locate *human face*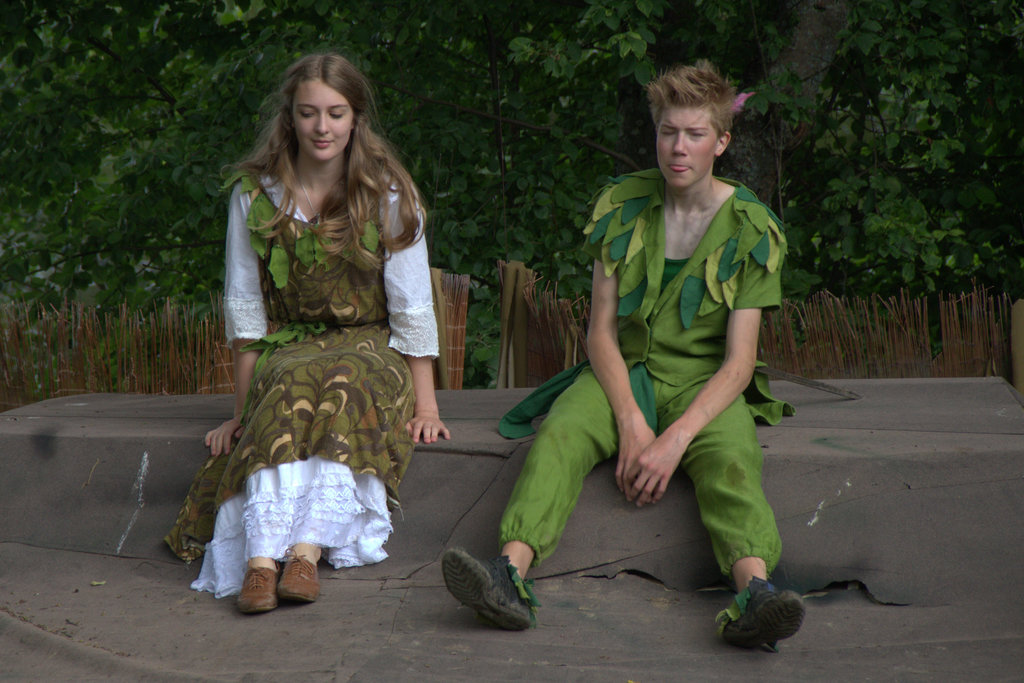
crop(658, 90, 723, 192)
